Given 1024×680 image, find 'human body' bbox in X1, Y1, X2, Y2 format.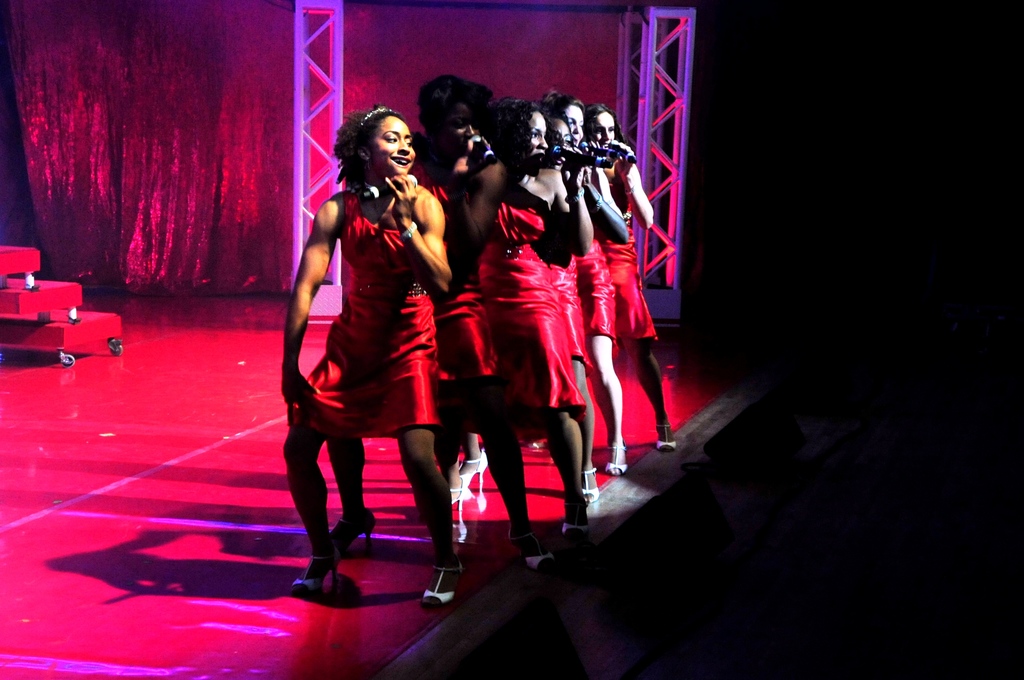
291, 76, 463, 596.
